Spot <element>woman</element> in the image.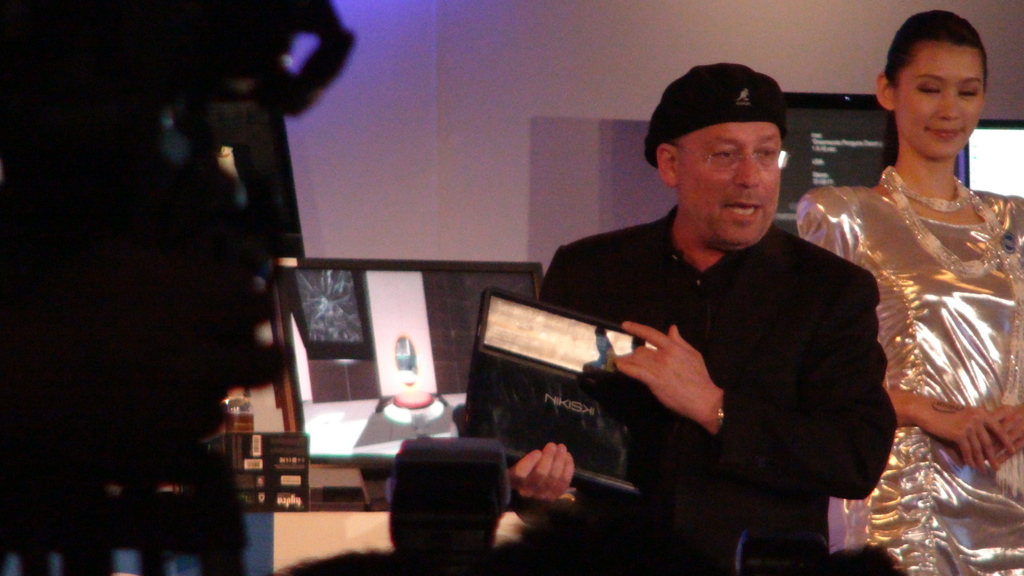
<element>woman</element> found at x1=802 y1=0 x2=1023 y2=529.
